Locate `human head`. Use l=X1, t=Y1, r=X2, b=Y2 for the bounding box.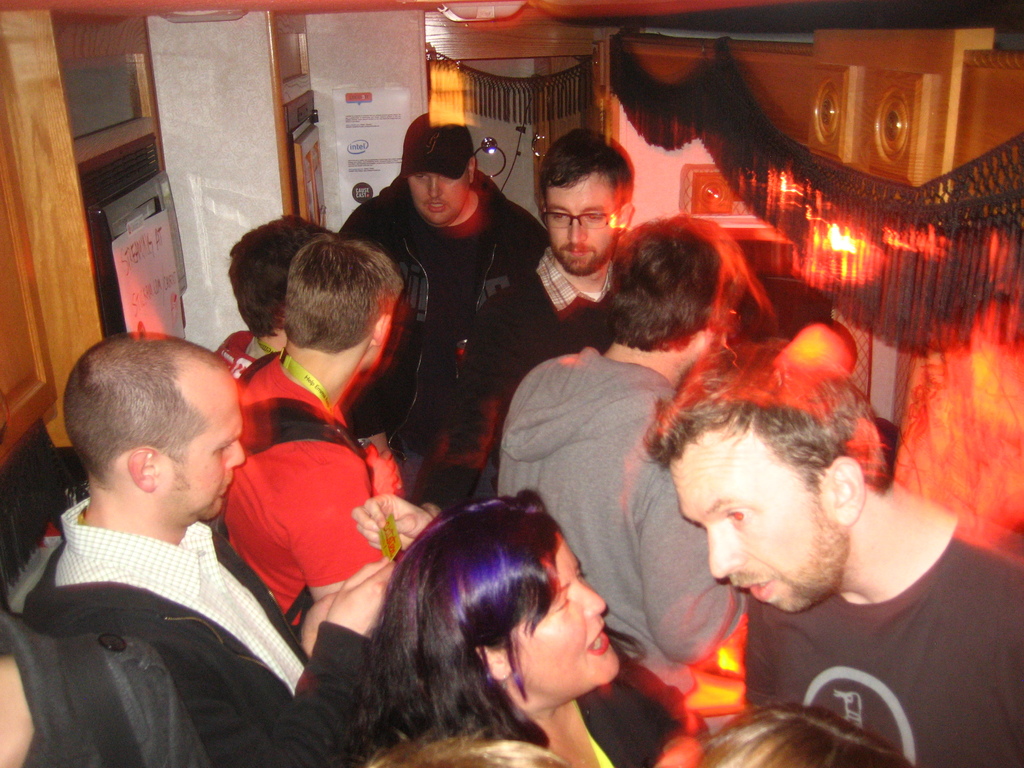
l=65, t=332, r=244, b=524.
